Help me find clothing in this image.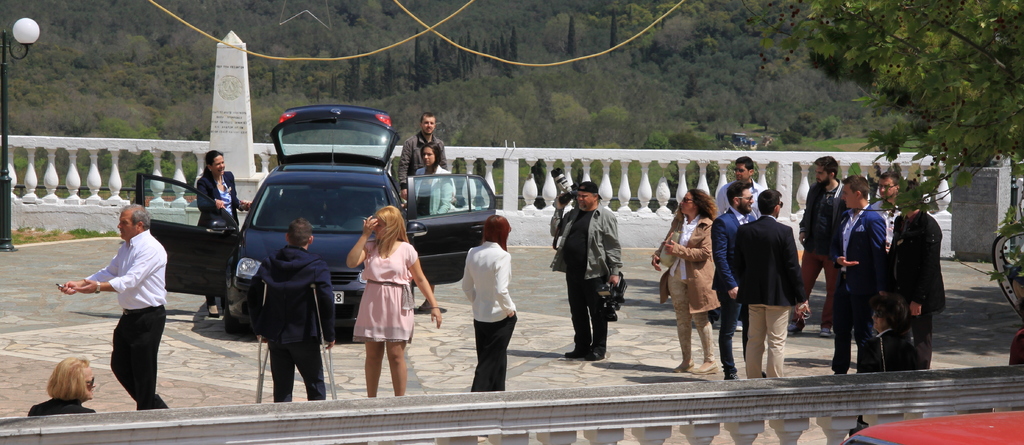
Found it: box=[888, 207, 938, 369].
